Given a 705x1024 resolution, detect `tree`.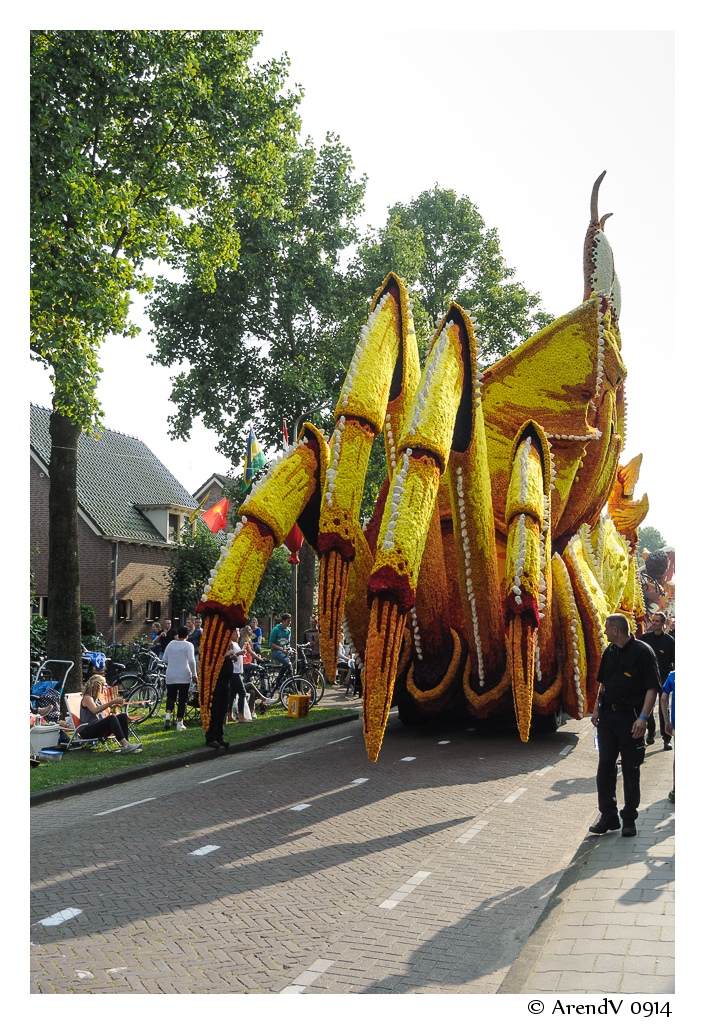
17:0:308:669.
